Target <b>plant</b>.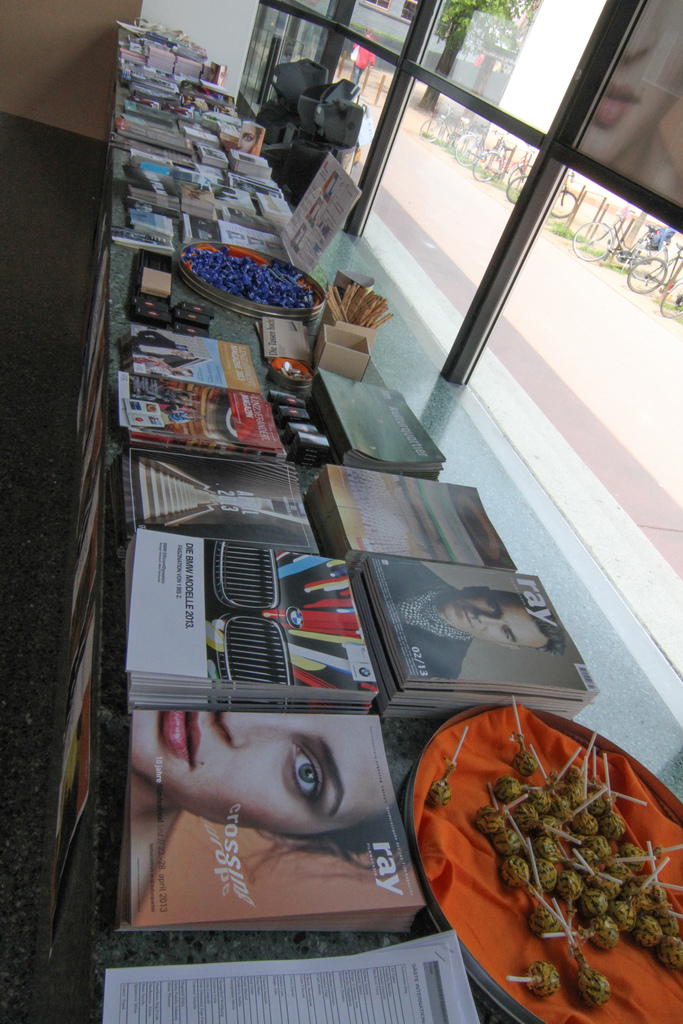
Target region: [665, 309, 682, 325].
